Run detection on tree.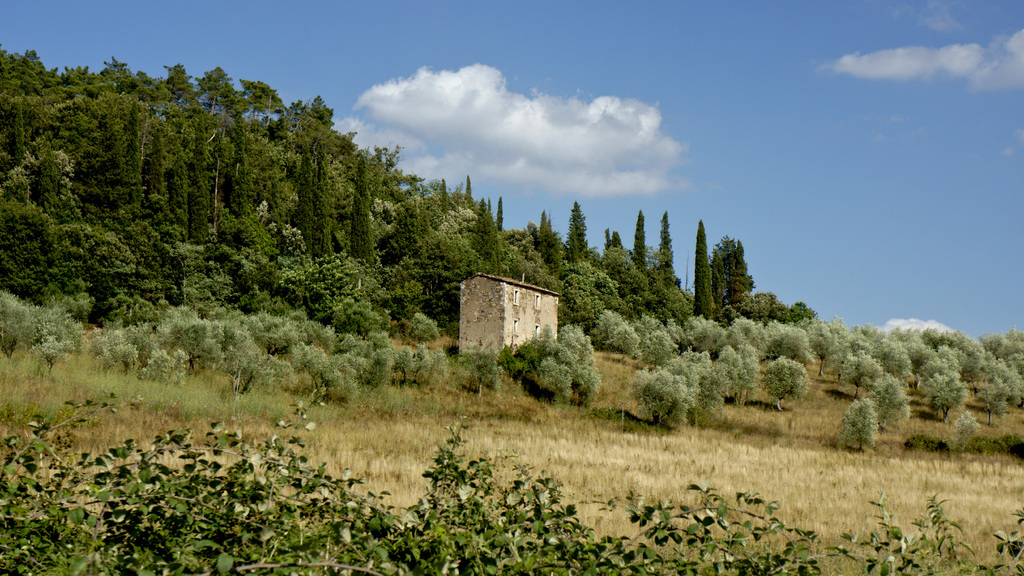
Result: 694:222:710:321.
